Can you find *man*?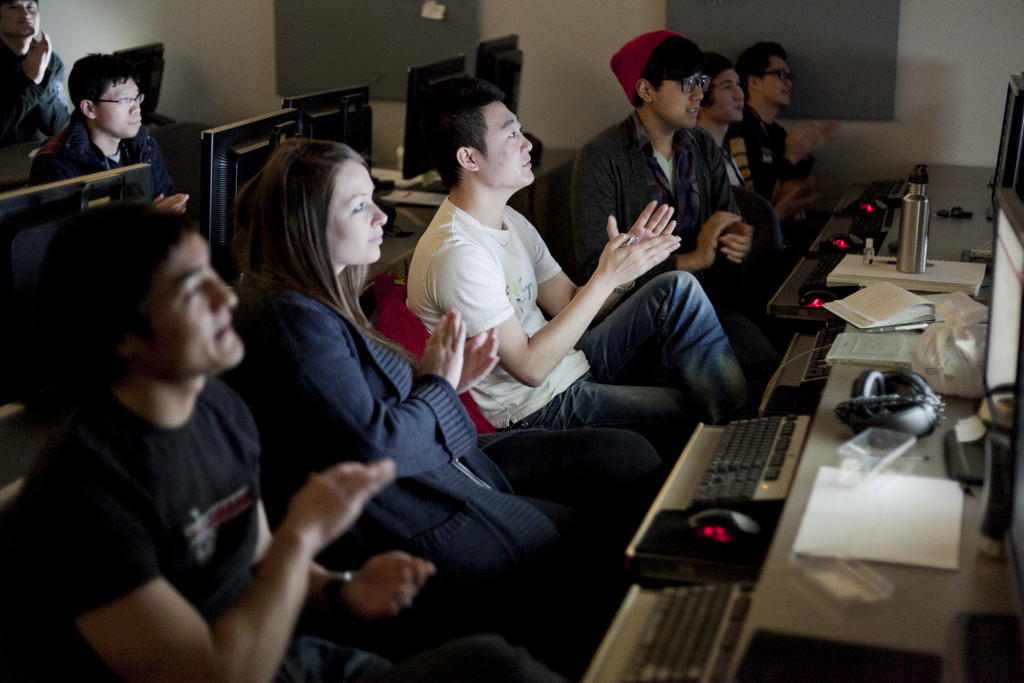
Yes, bounding box: detection(0, 0, 68, 193).
